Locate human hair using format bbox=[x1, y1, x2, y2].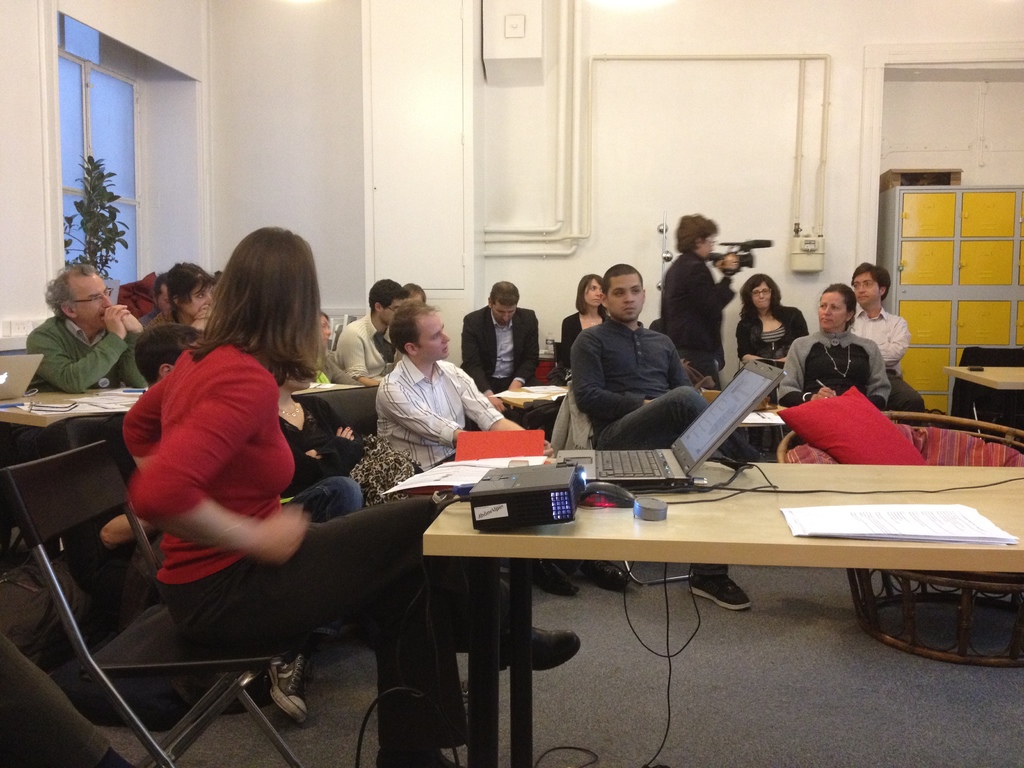
bbox=[735, 272, 784, 330].
